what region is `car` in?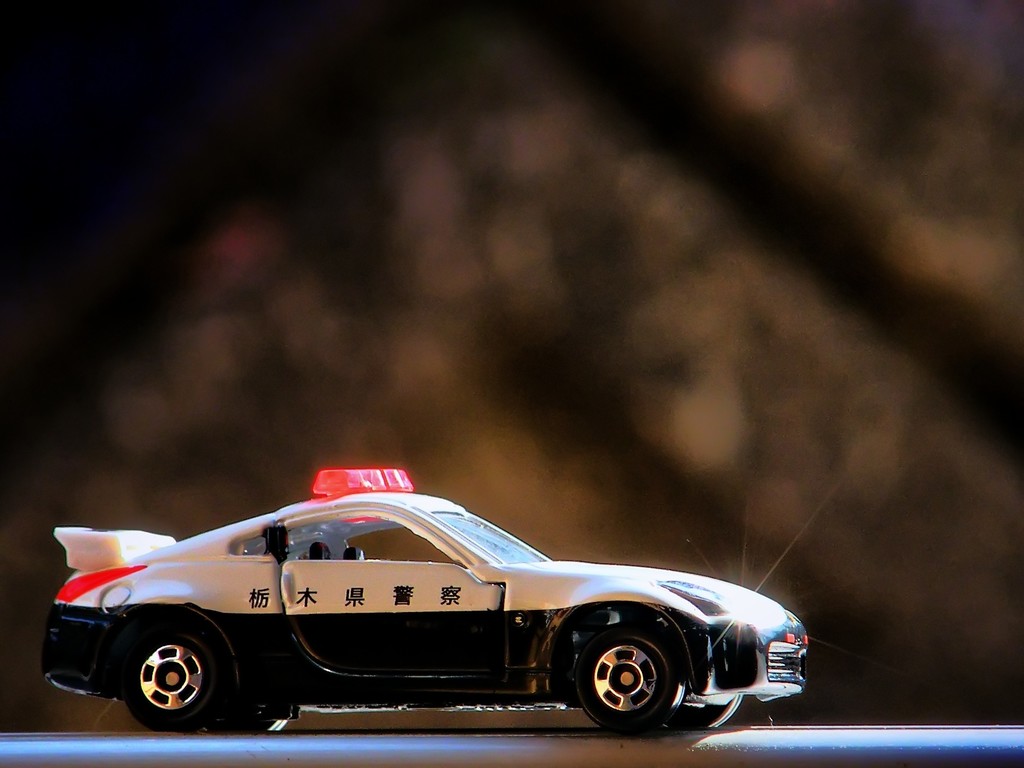
x1=38 y1=469 x2=808 y2=736.
